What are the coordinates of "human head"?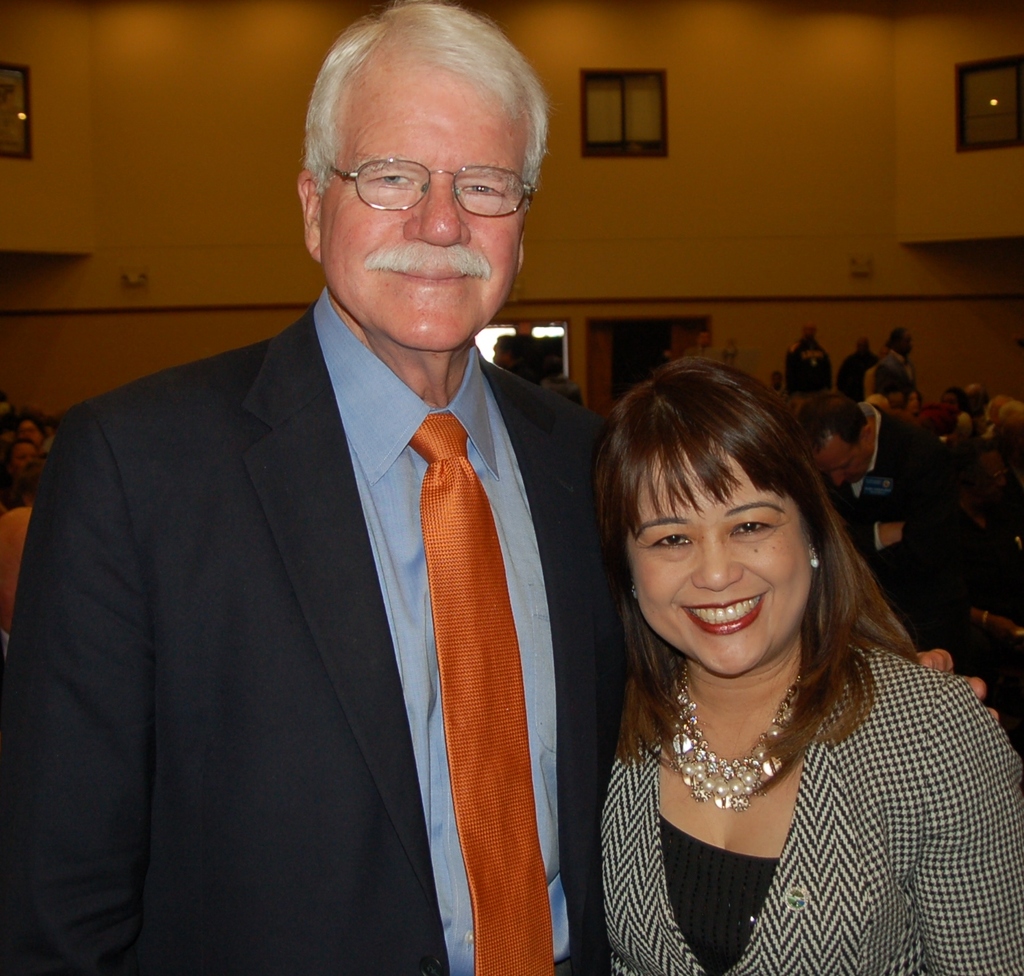
24, 468, 42, 508.
